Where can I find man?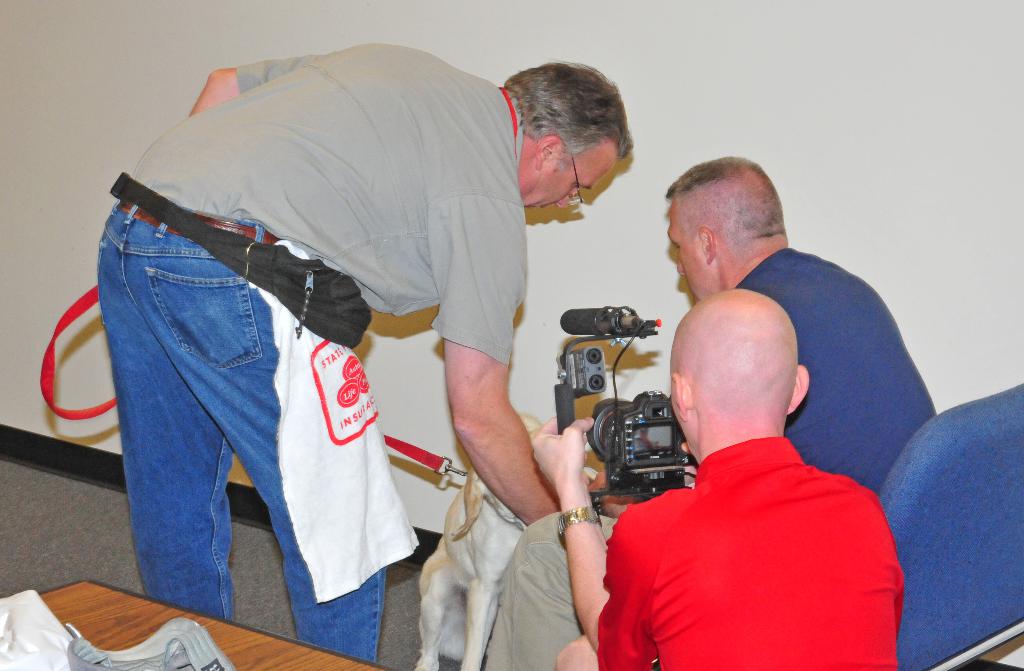
You can find it at region(531, 289, 906, 670).
